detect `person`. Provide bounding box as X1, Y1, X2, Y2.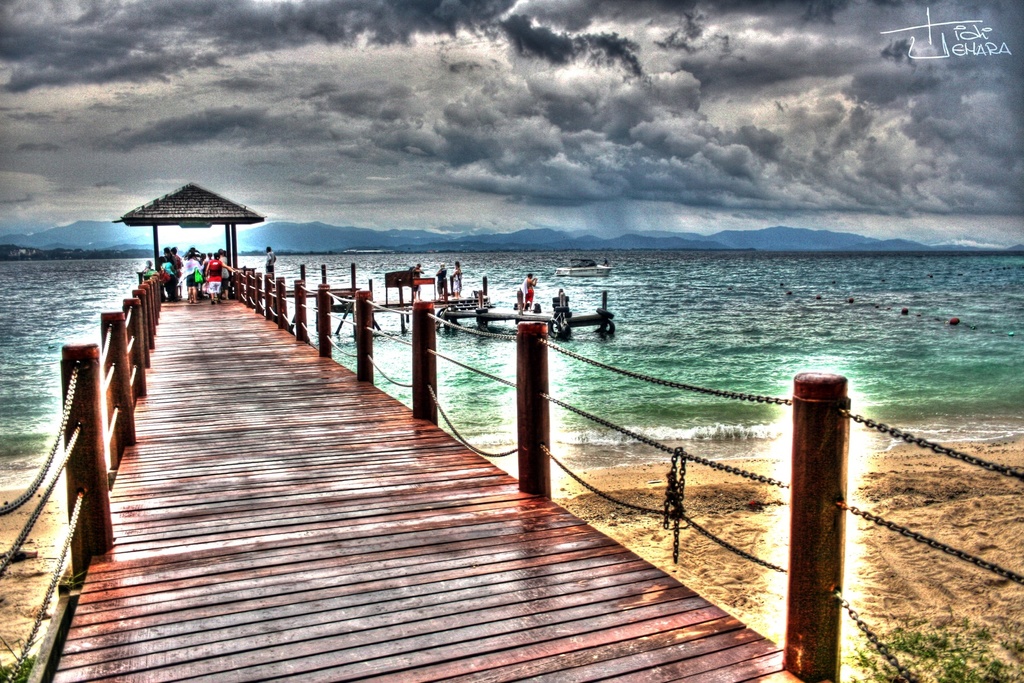
430, 262, 456, 302.
